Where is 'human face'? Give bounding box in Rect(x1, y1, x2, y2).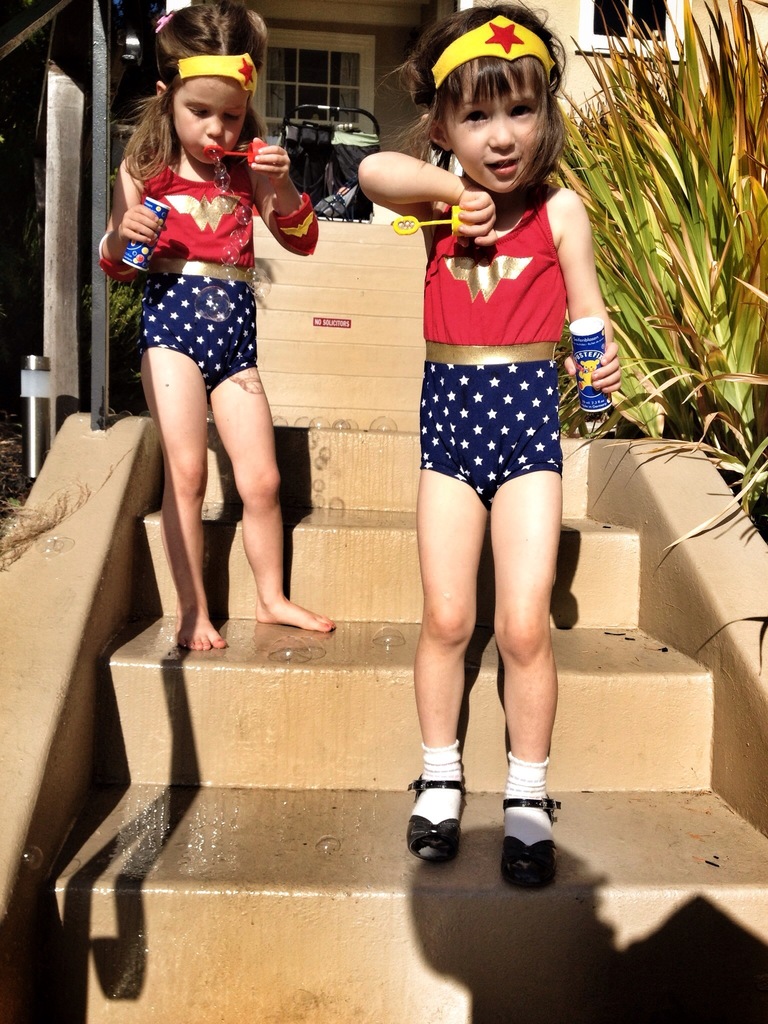
Rect(445, 55, 548, 198).
